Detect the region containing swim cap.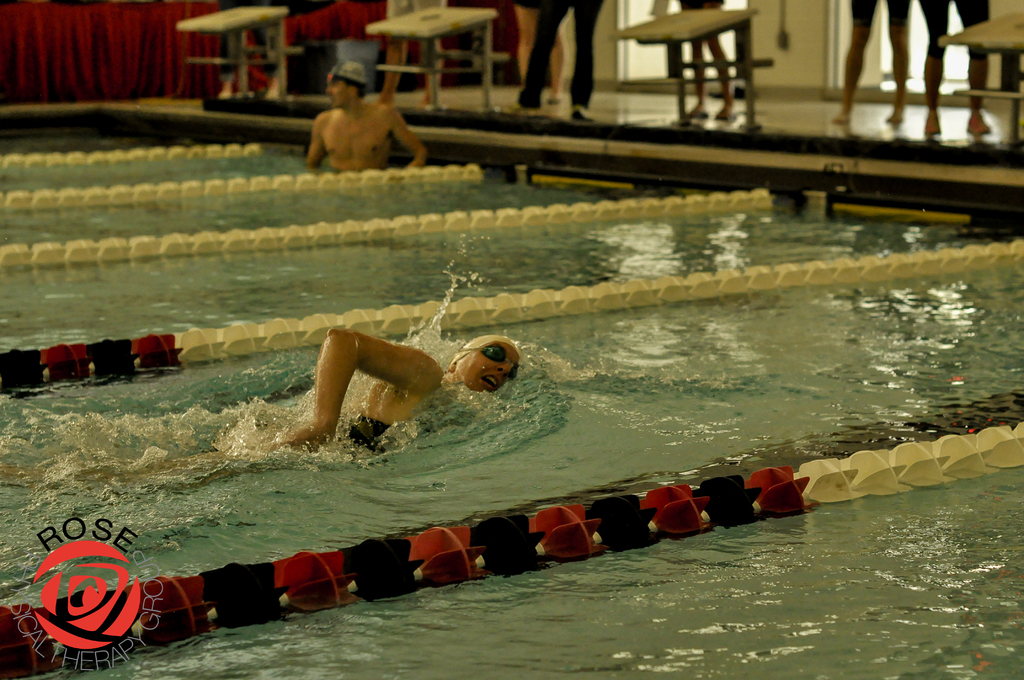
(x1=324, y1=57, x2=372, y2=86).
